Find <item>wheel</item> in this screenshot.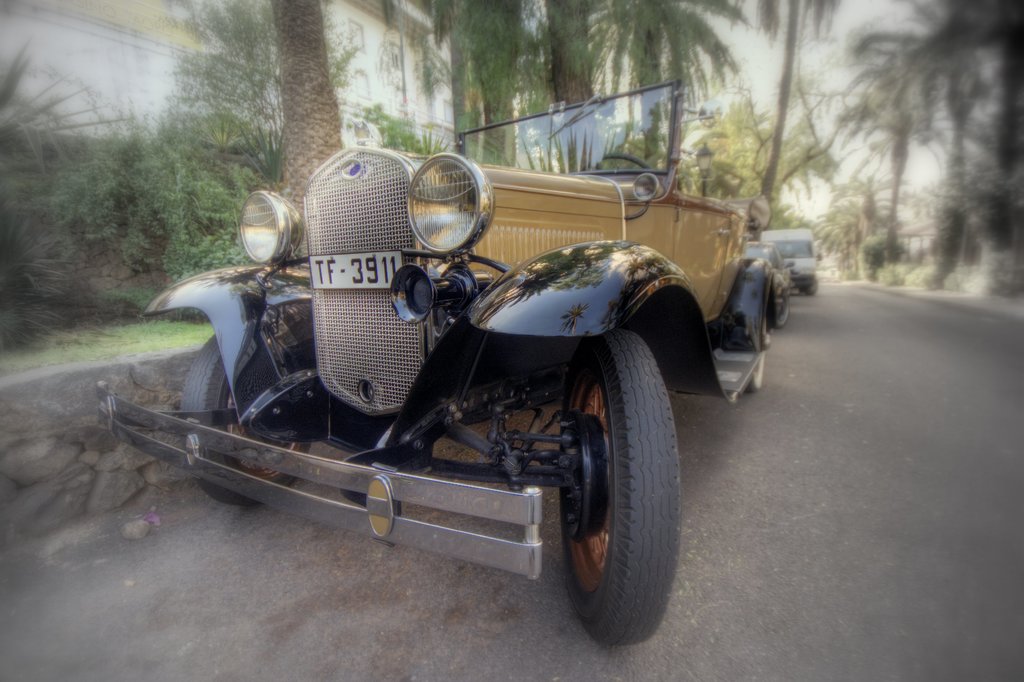
The bounding box for <item>wheel</item> is Rect(744, 309, 771, 396).
